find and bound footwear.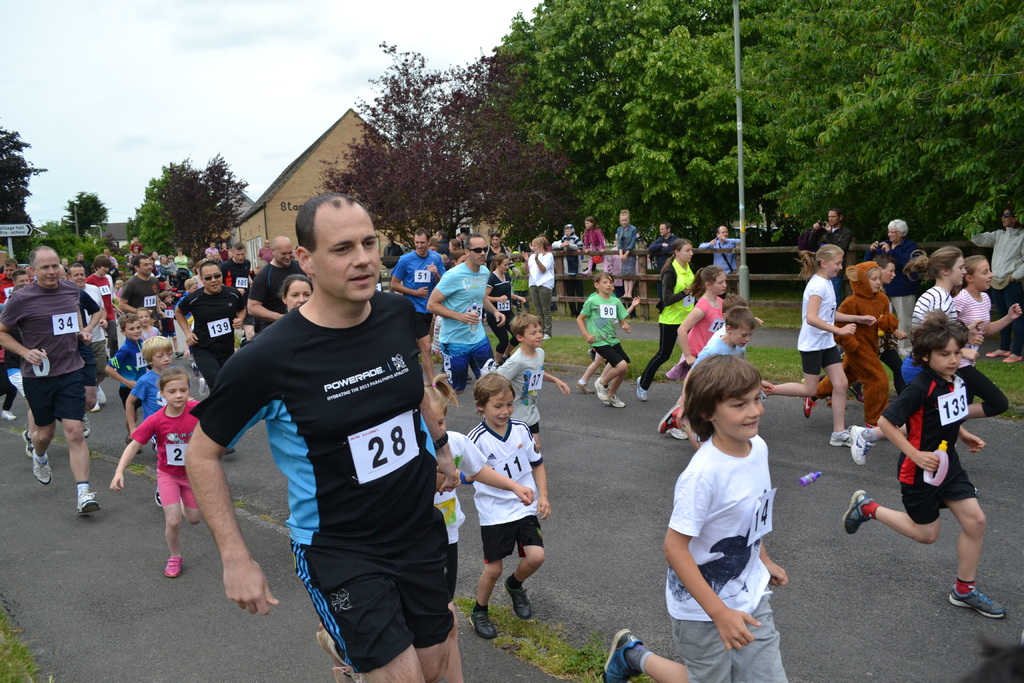
Bound: select_region(0, 409, 15, 421).
